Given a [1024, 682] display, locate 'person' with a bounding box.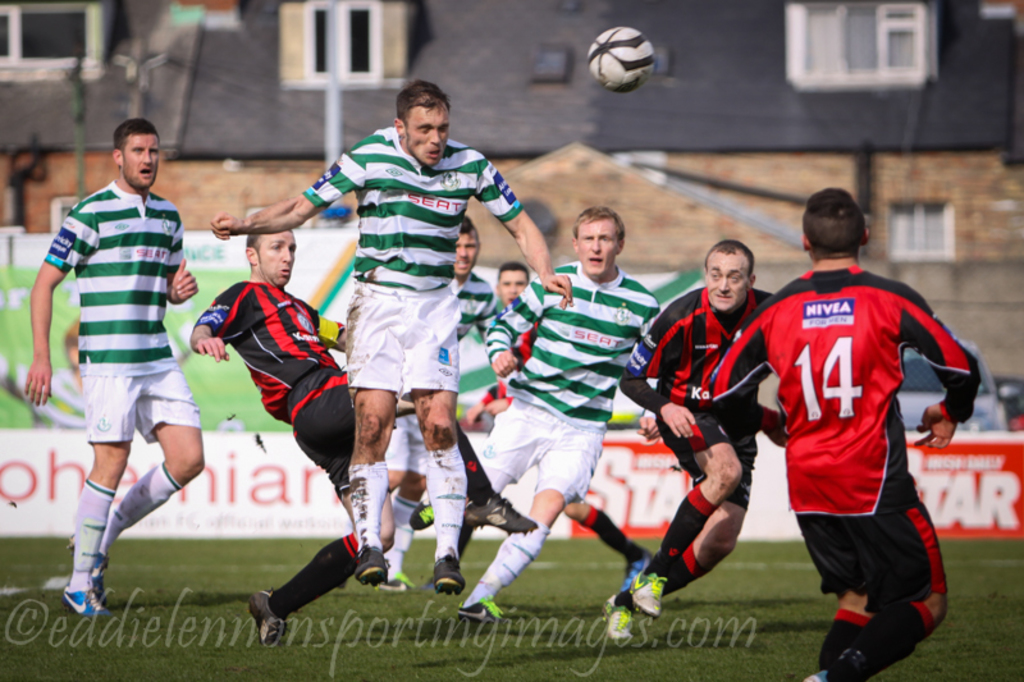
Located: 741, 194, 969, 681.
